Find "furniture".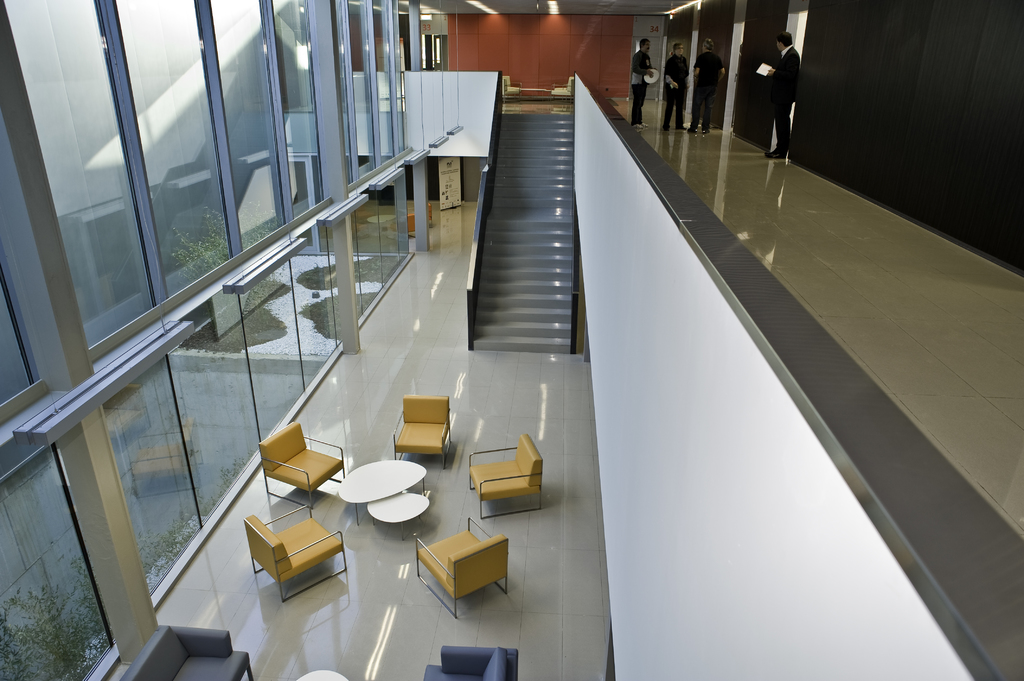
337:458:424:525.
